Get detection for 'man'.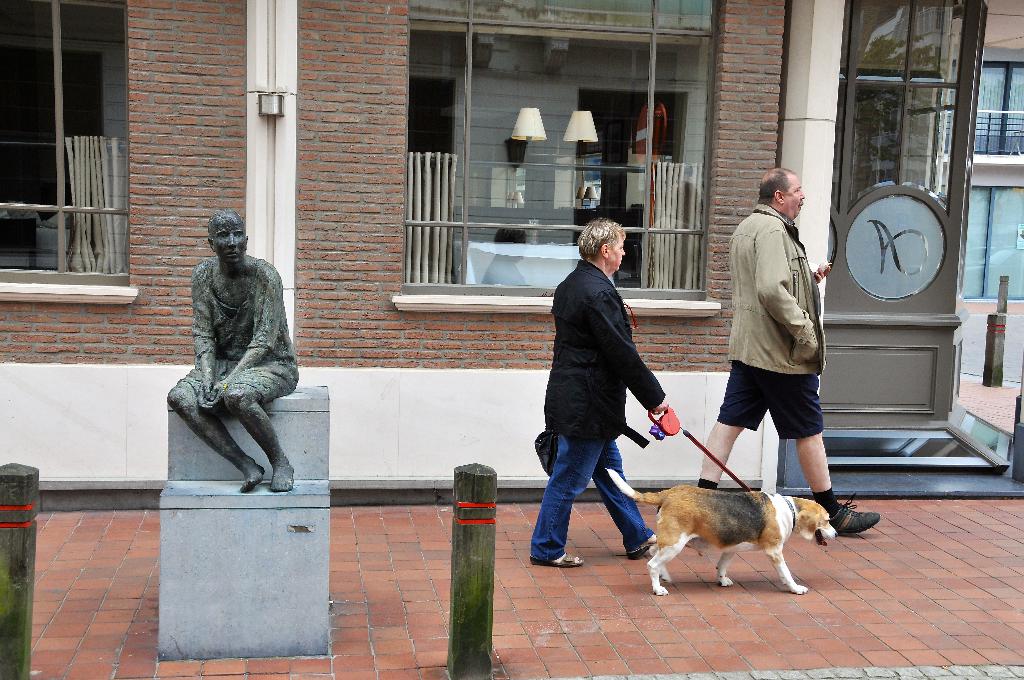
Detection: l=166, t=208, r=300, b=493.
